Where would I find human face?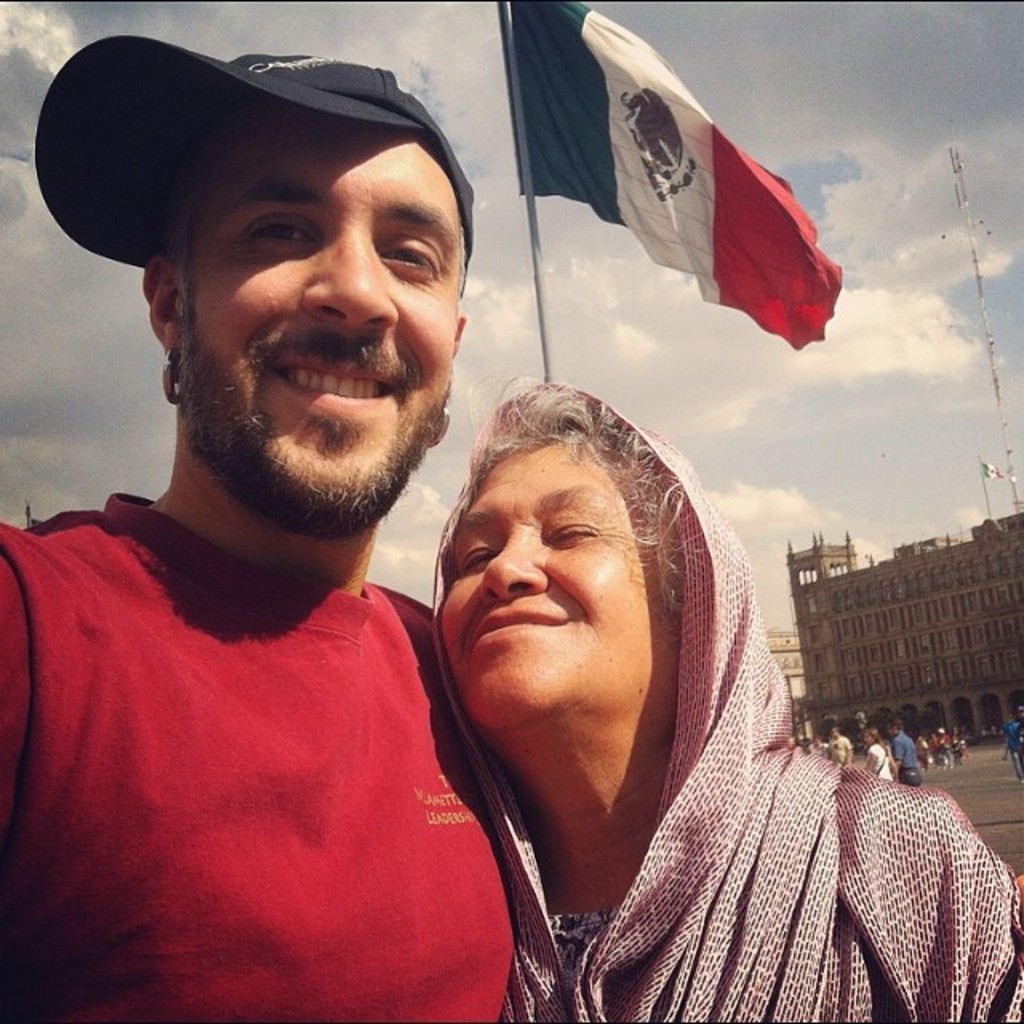
At <region>434, 430, 675, 712</region>.
